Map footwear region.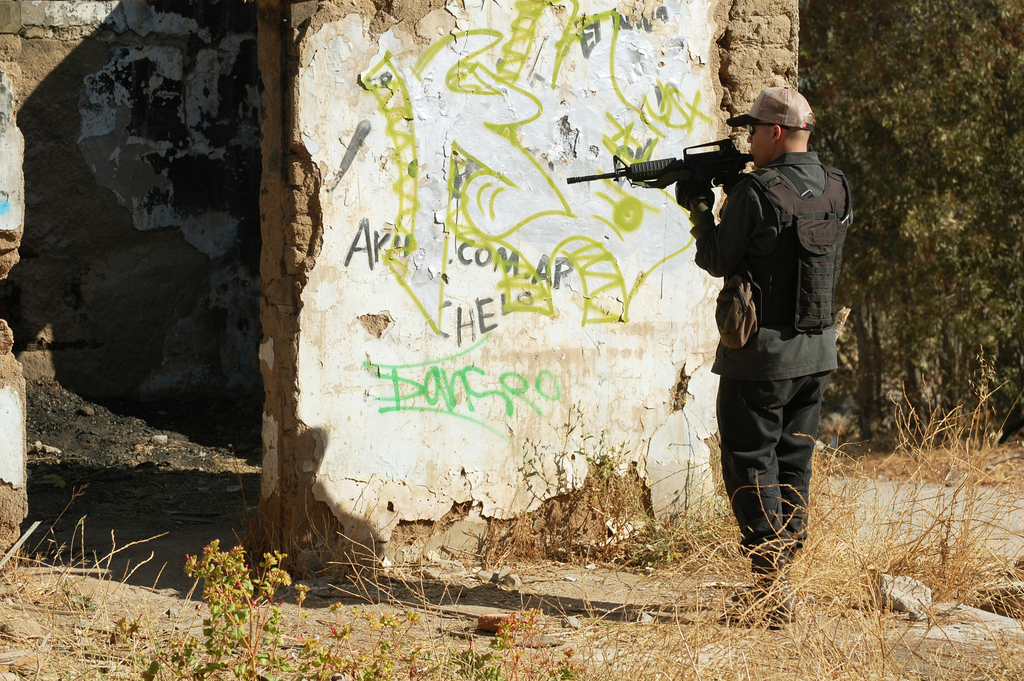
Mapped to x1=714, y1=582, x2=797, y2=629.
